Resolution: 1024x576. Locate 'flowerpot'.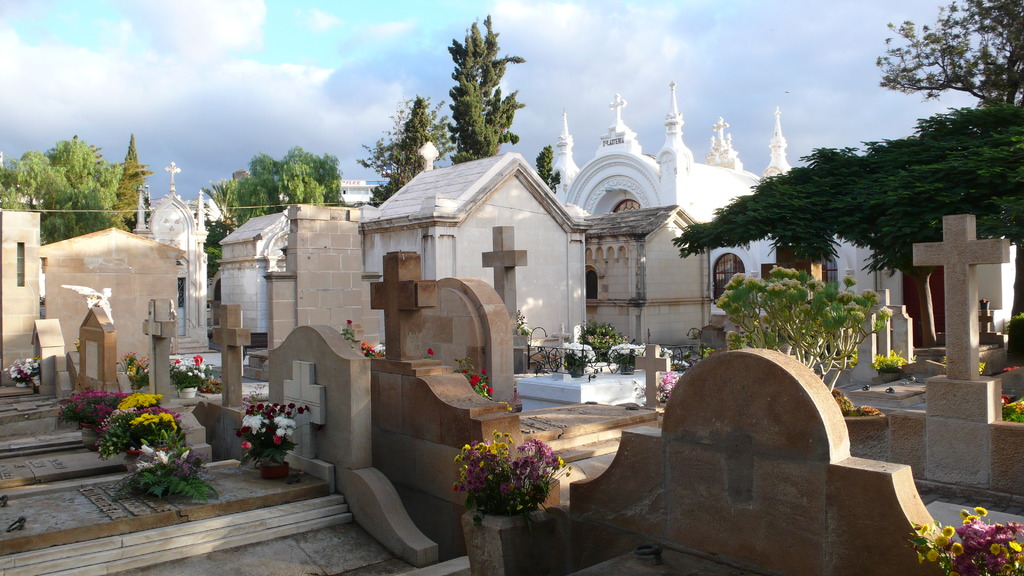
619,361,632,374.
